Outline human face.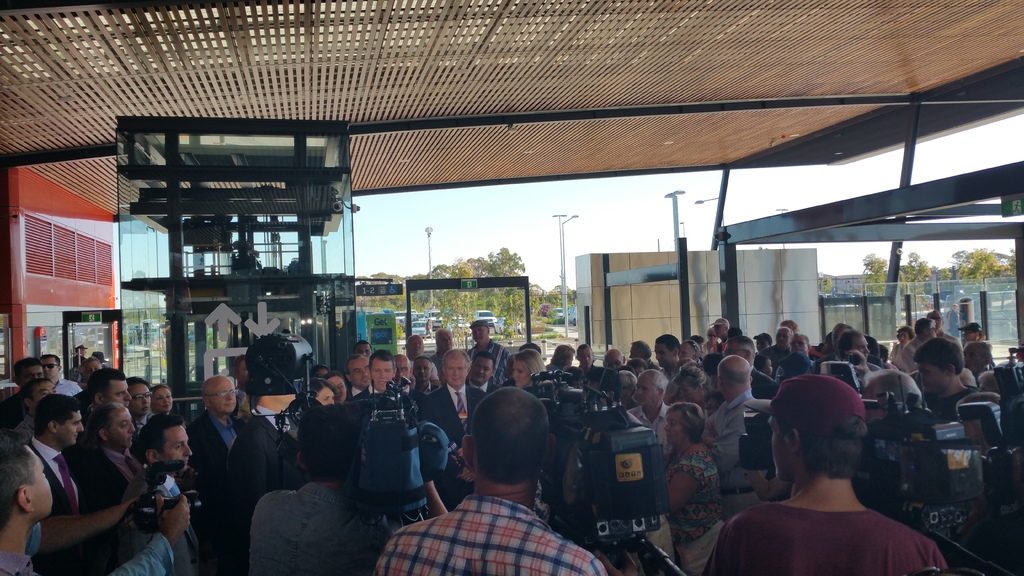
Outline: {"x1": 325, "y1": 377, "x2": 349, "y2": 403}.
